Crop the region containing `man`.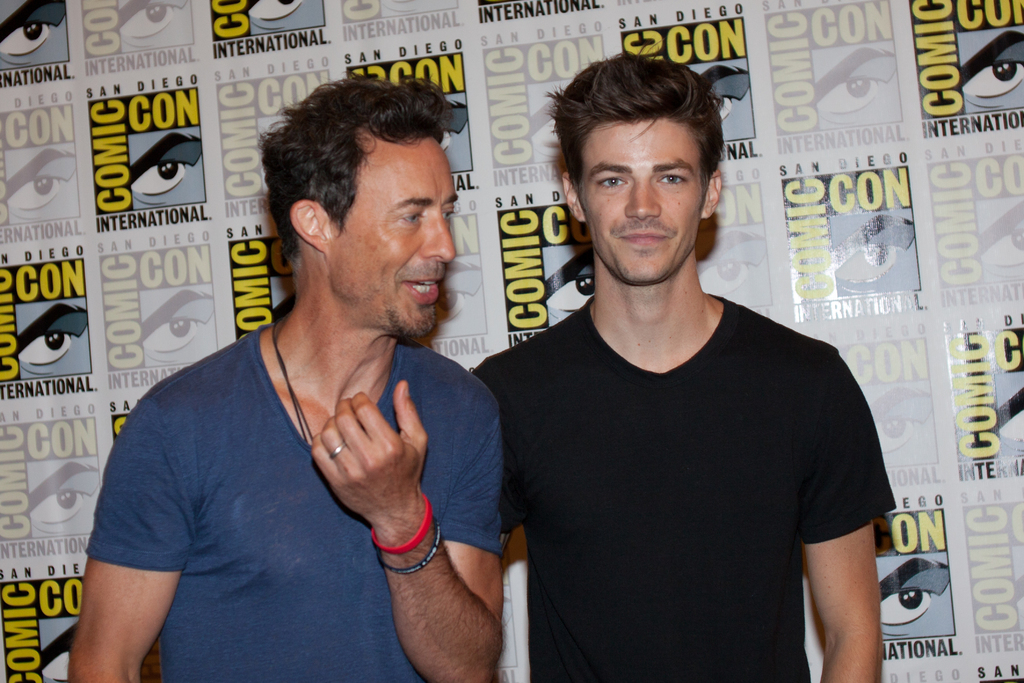
Crop region: 466/47/896/682.
